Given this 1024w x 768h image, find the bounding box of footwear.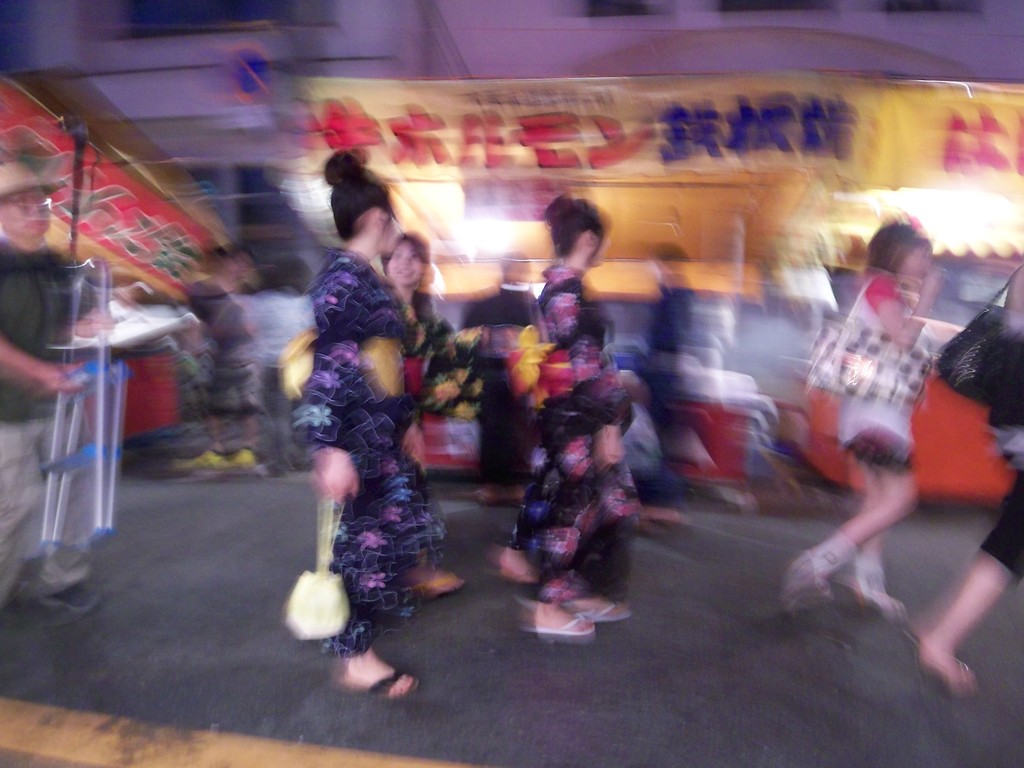
bbox(543, 607, 596, 637).
